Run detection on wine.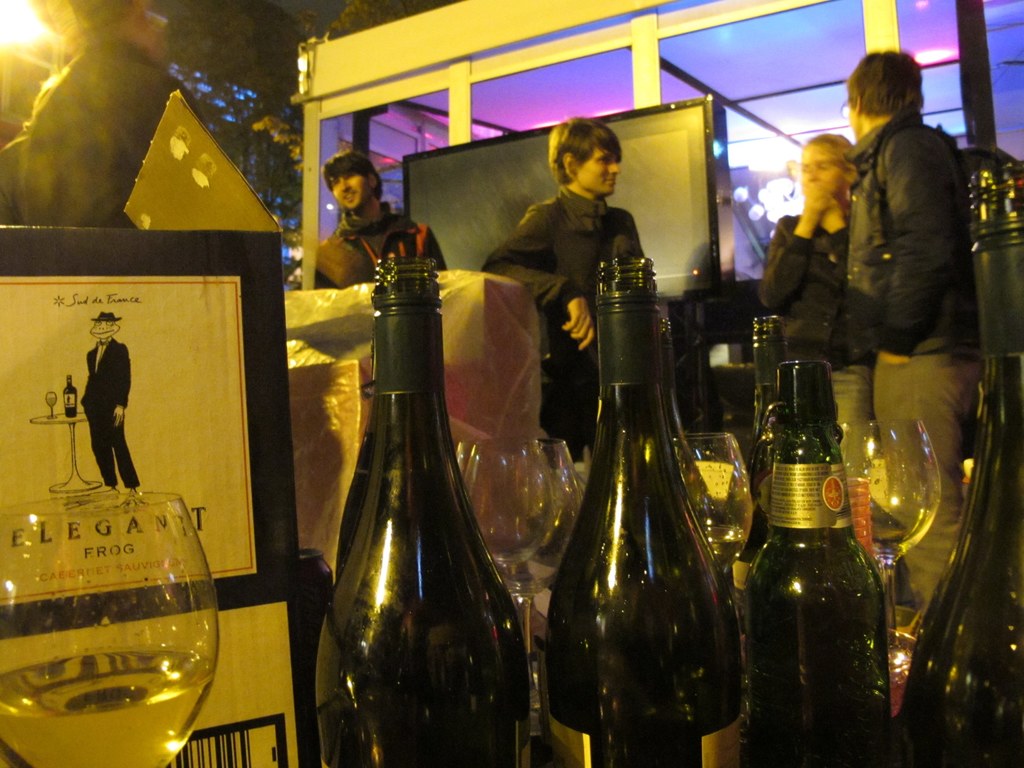
Result: (544,259,741,767).
